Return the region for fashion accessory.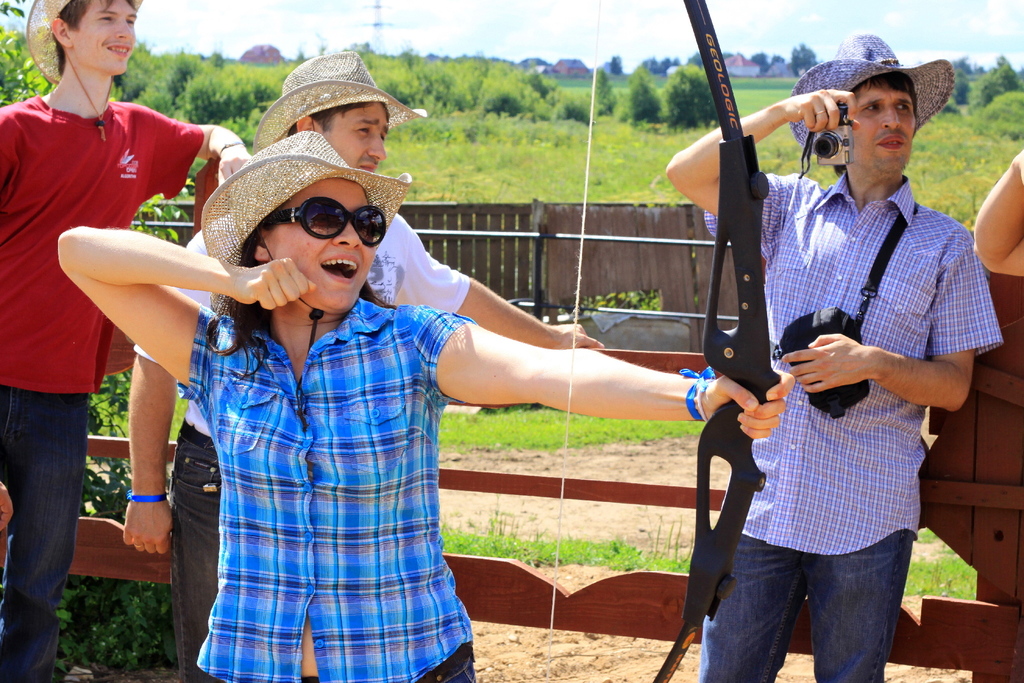
787:31:955:154.
